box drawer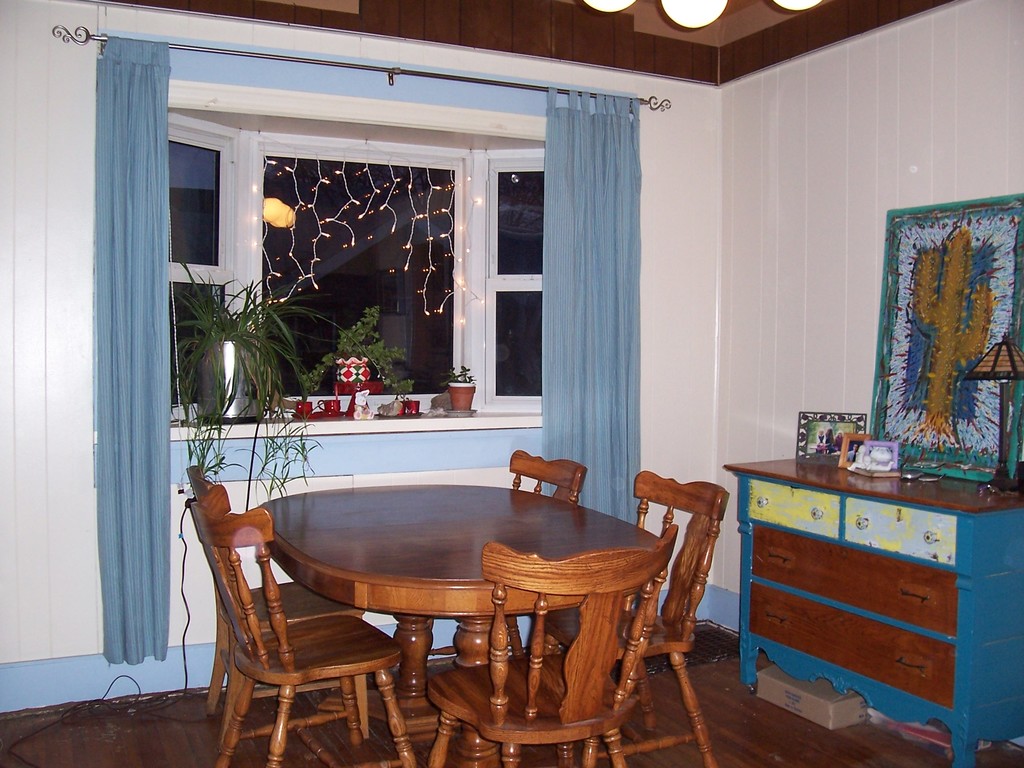
crop(745, 477, 838, 540)
